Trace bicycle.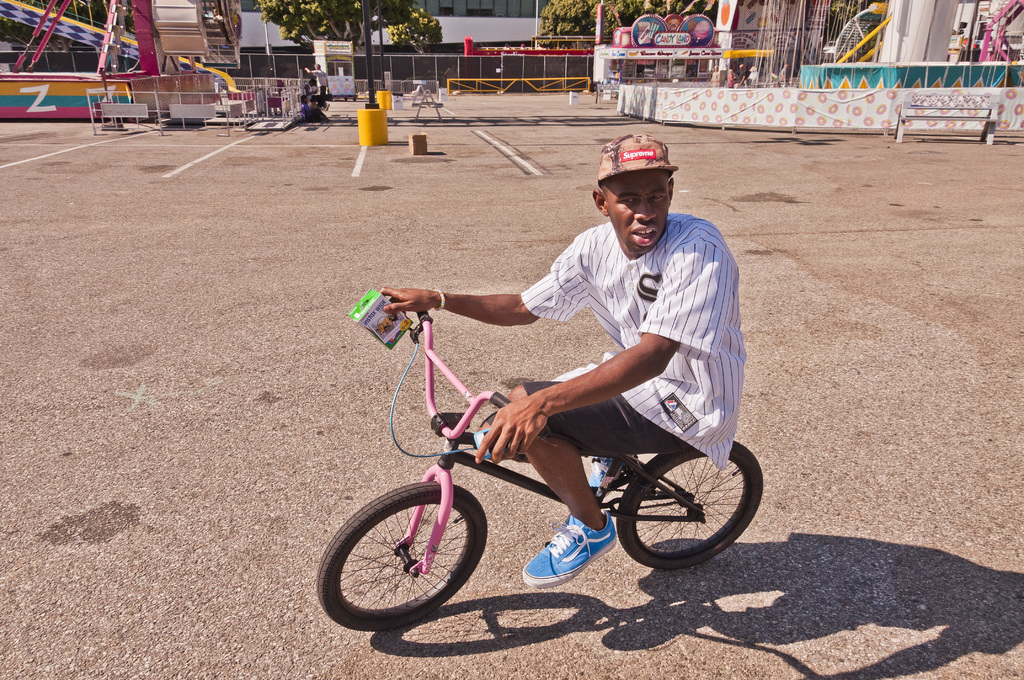
Traced to <region>318, 311, 764, 631</region>.
